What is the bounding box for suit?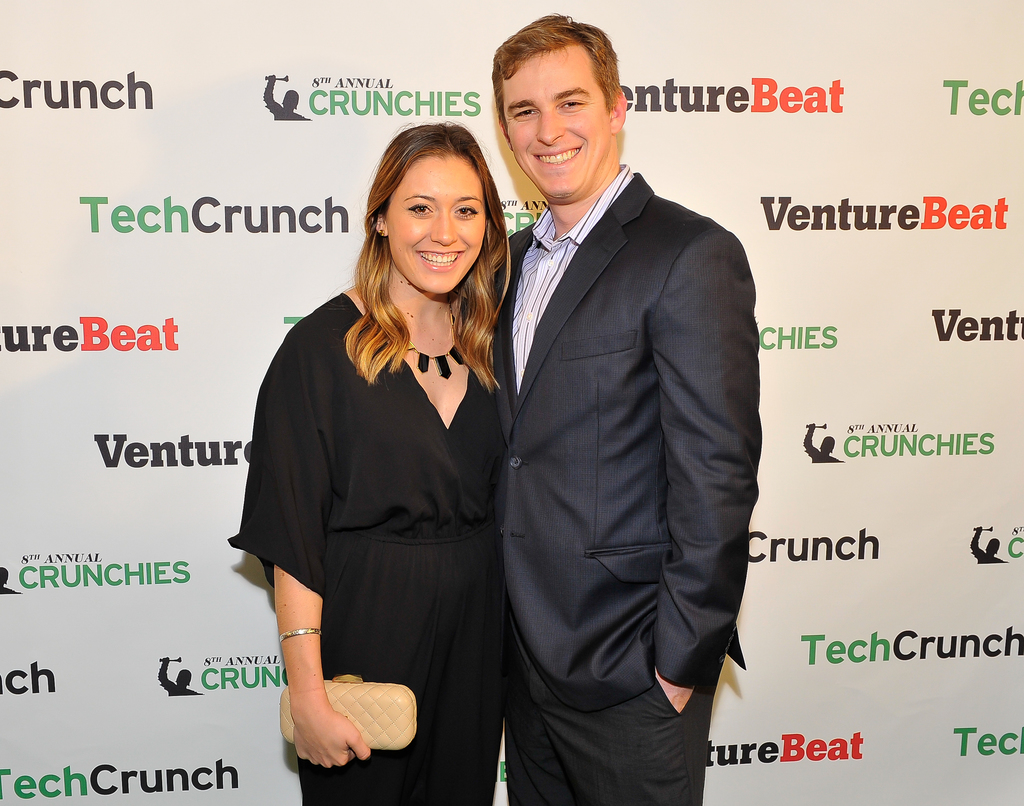
rect(495, 176, 762, 805).
